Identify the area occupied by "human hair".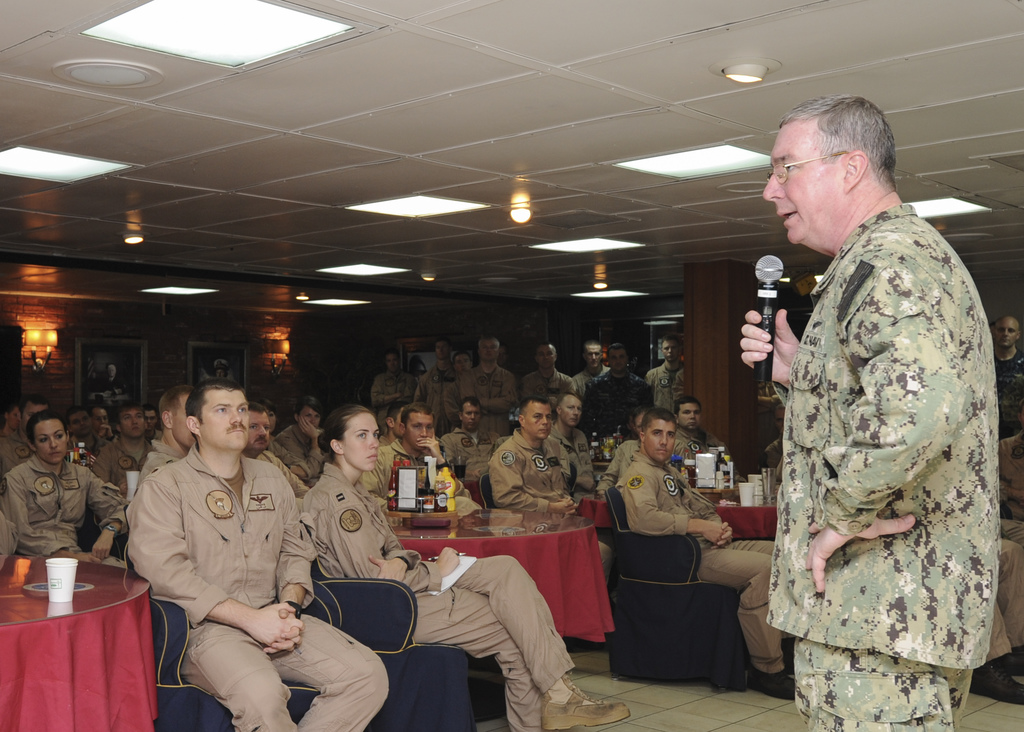
Area: <bbox>144, 406, 159, 414</bbox>.
